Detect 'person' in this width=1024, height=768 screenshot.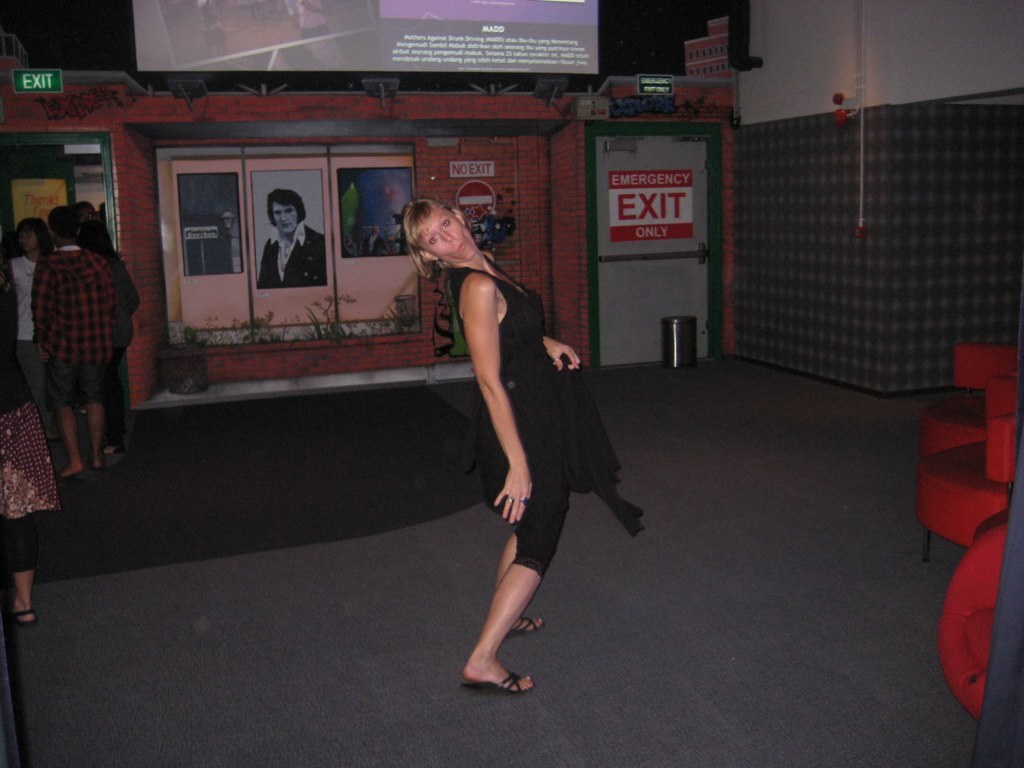
Detection: select_region(393, 194, 631, 684).
